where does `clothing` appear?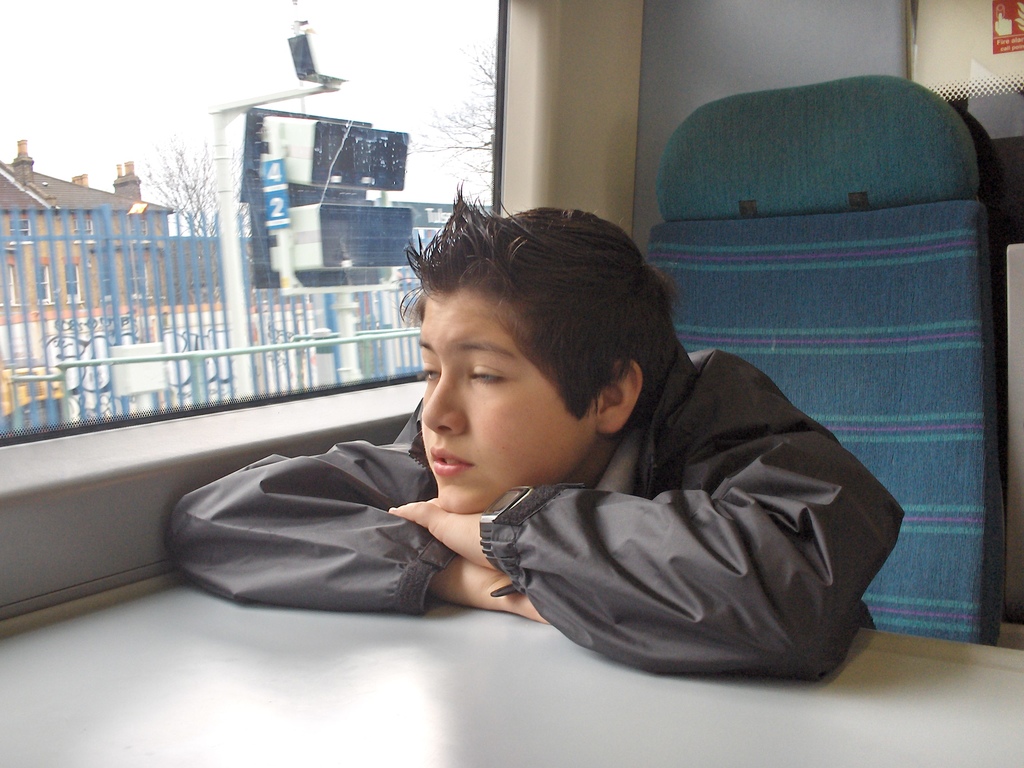
Appears at (211,317,904,686).
